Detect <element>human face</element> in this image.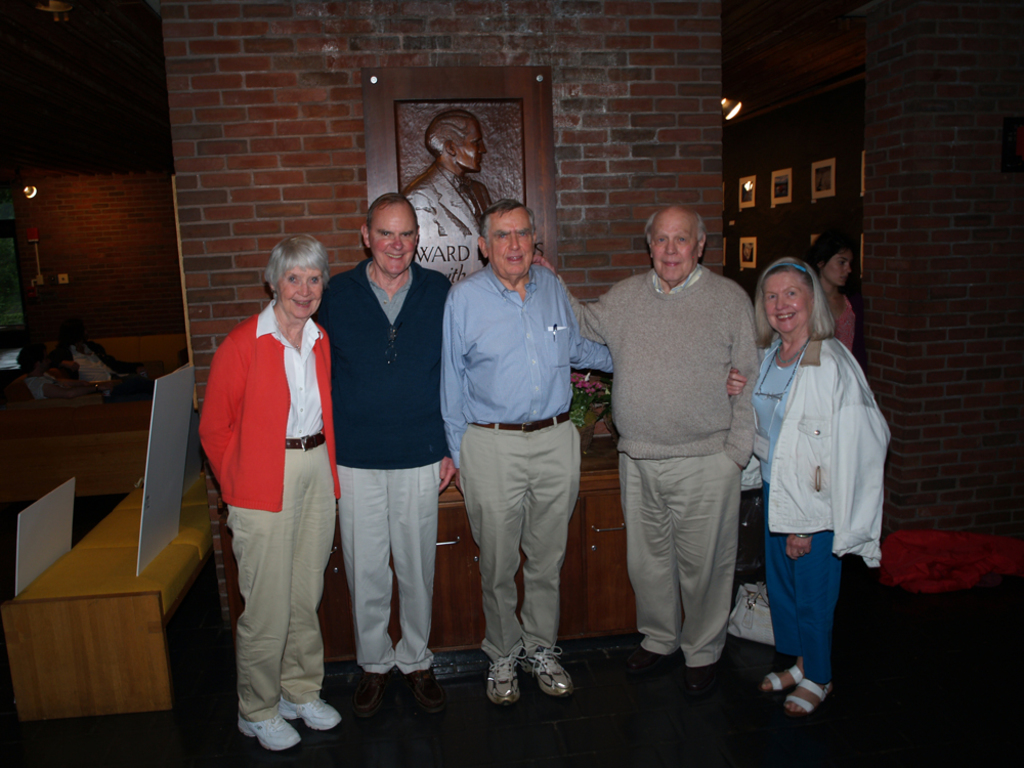
Detection: locate(651, 215, 695, 275).
